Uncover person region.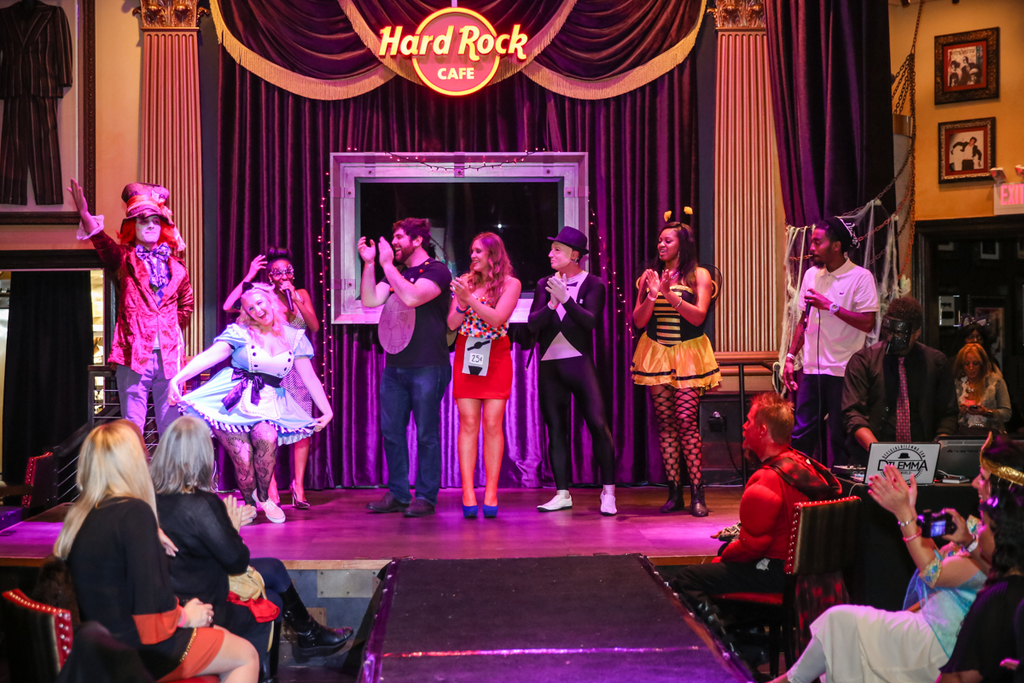
Uncovered: 356/213/450/515.
